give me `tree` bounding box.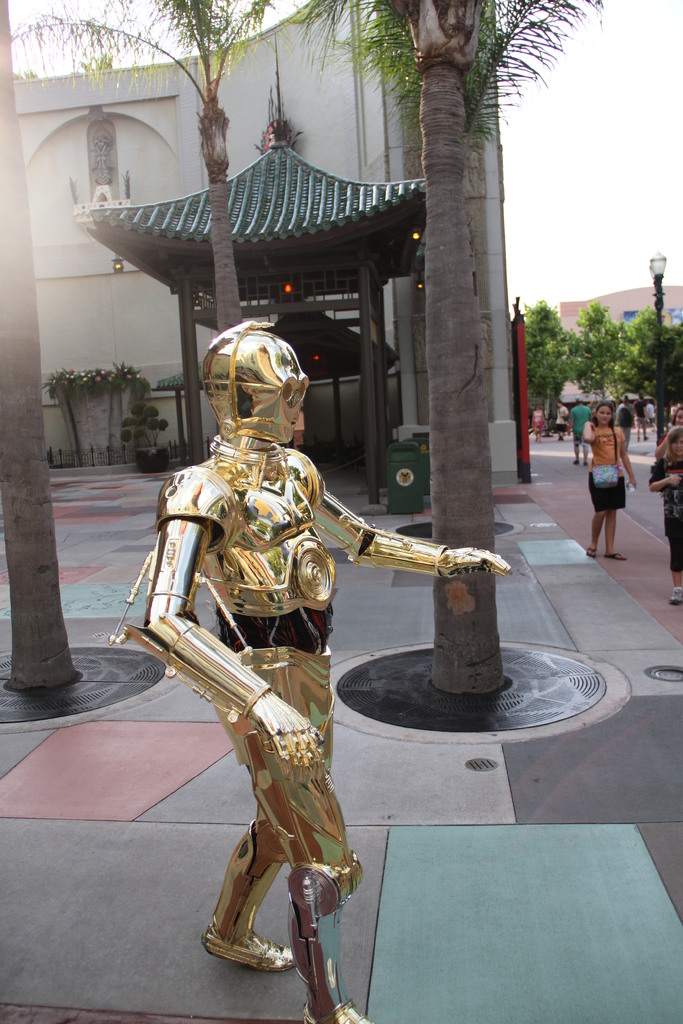
Rect(566, 281, 661, 397).
